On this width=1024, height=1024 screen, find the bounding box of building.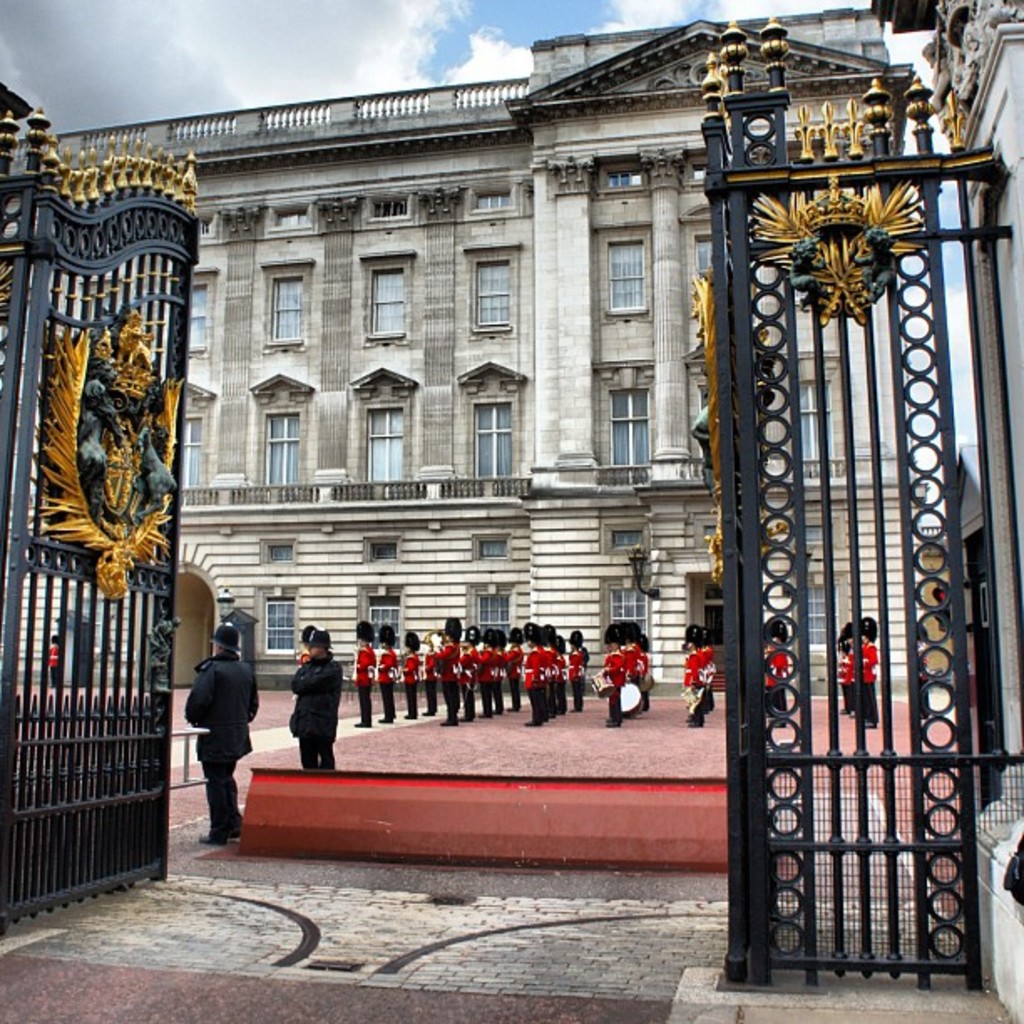
Bounding box: x1=2 y1=0 x2=1022 y2=1022.
